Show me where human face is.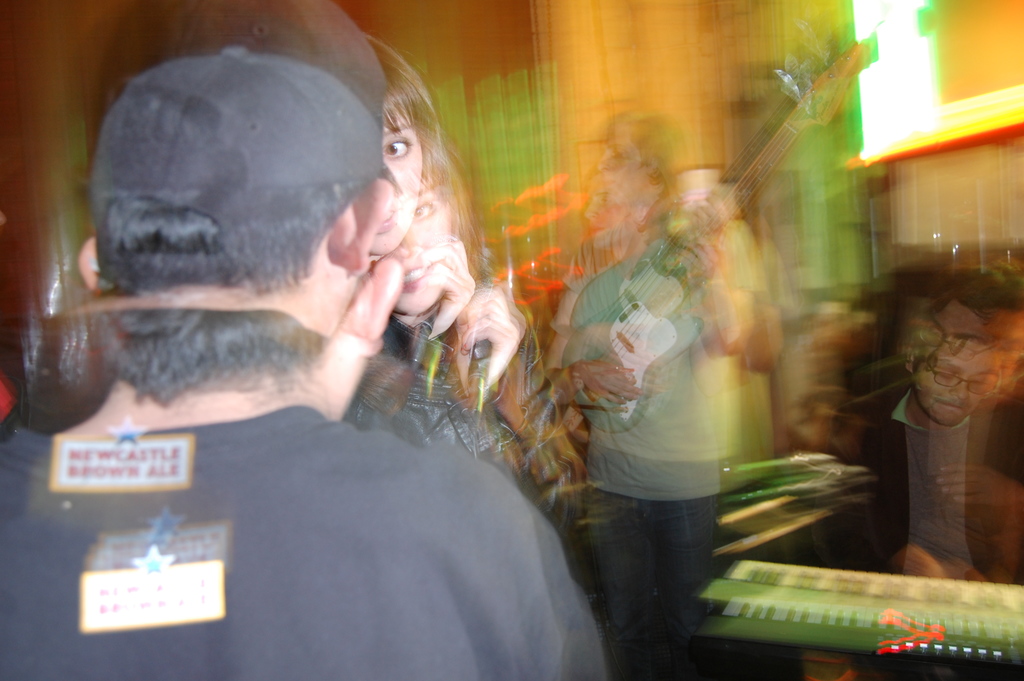
human face is at bbox=[372, 120, 424, 250].
